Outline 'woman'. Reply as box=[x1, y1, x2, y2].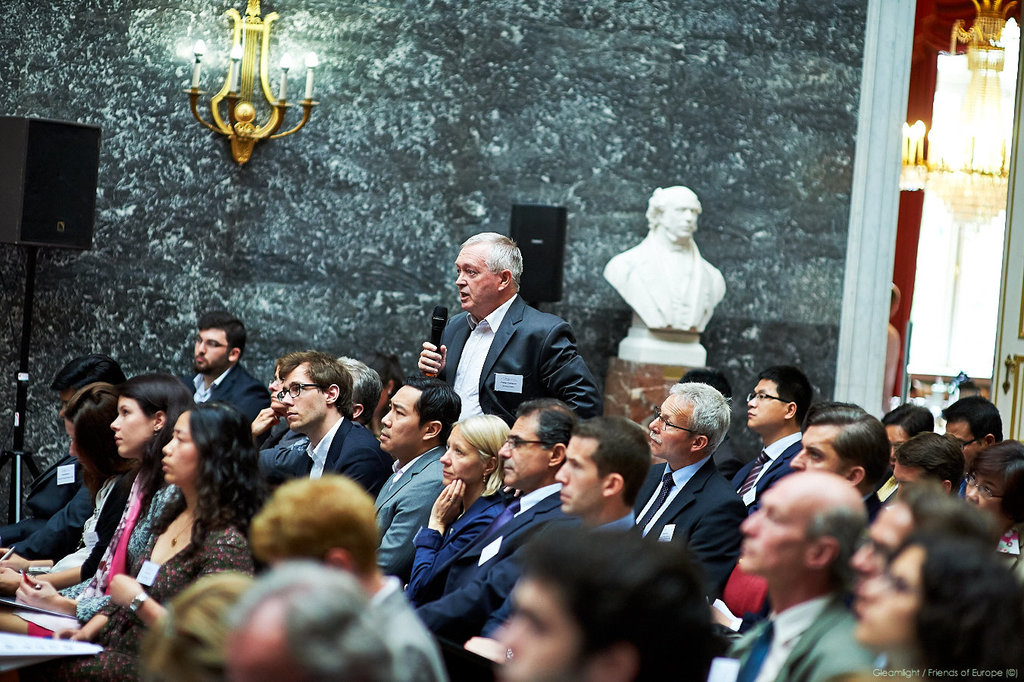
box=[963, 443, 1023, 578].
